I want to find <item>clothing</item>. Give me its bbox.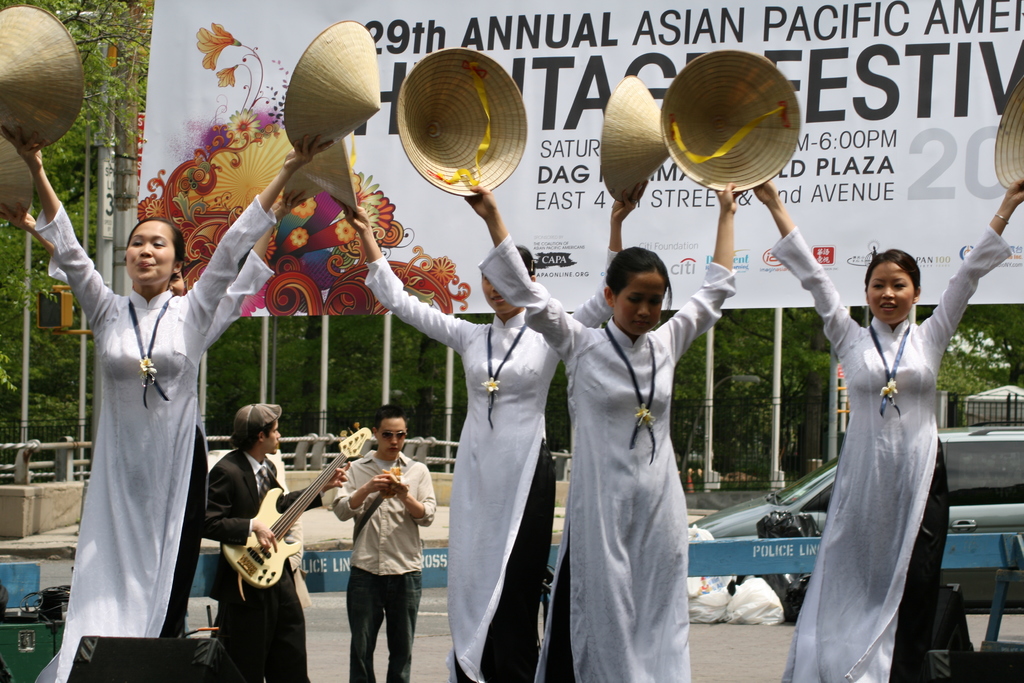
locate(481, 230, 738, 682).
